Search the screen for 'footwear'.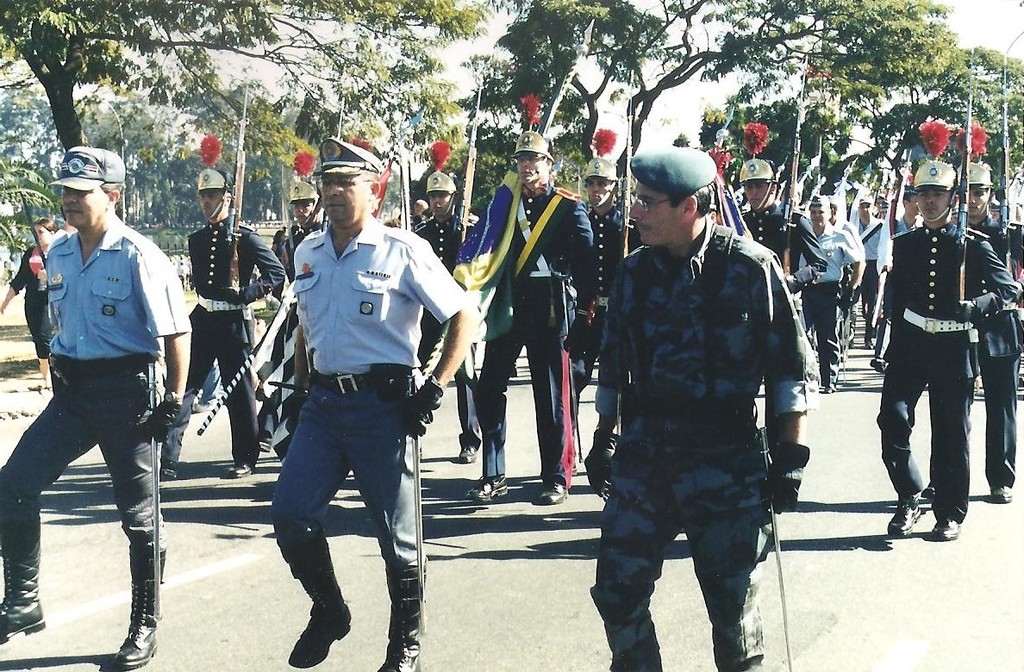
Found at bbox=[0, 509, 47, 643].
